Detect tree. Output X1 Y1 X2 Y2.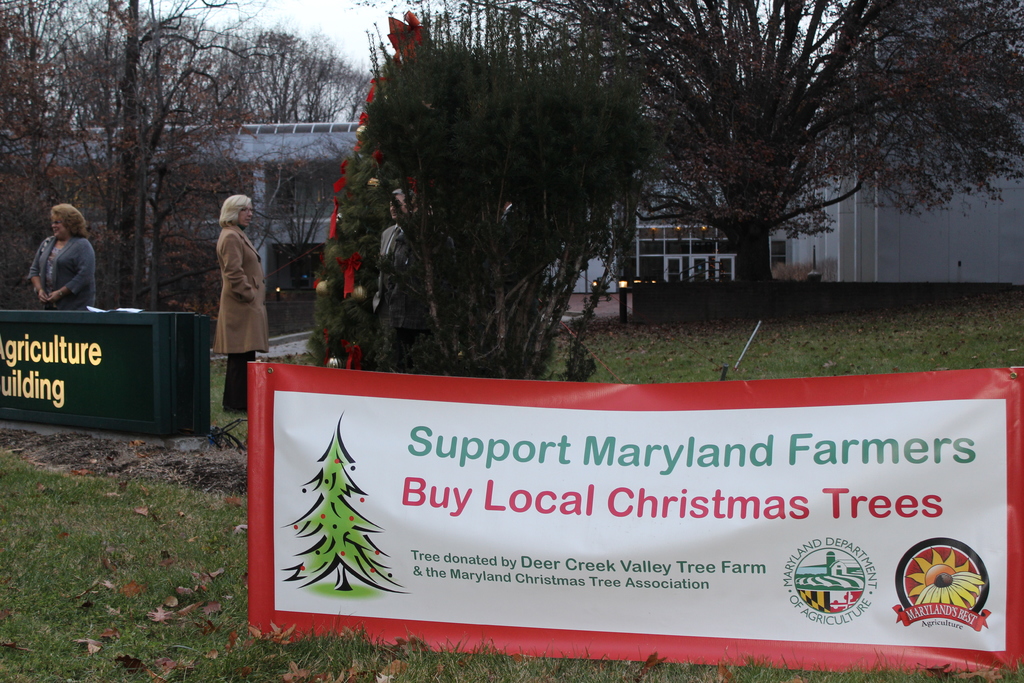
381 0 1023 299.
